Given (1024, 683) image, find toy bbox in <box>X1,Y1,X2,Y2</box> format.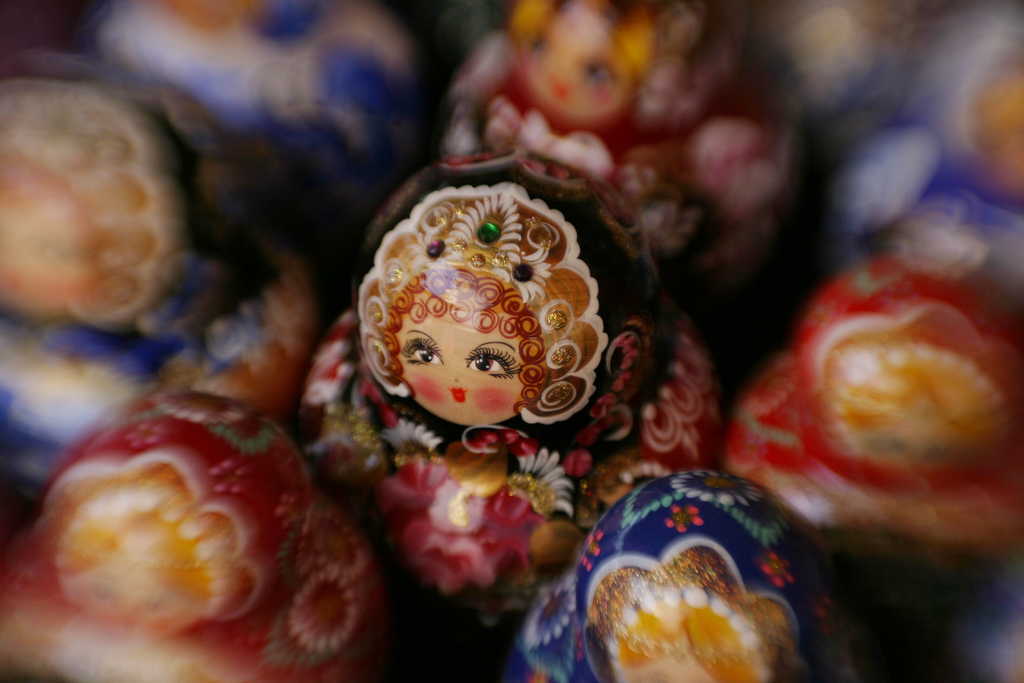
<box>826,0,1023,285</box>.
